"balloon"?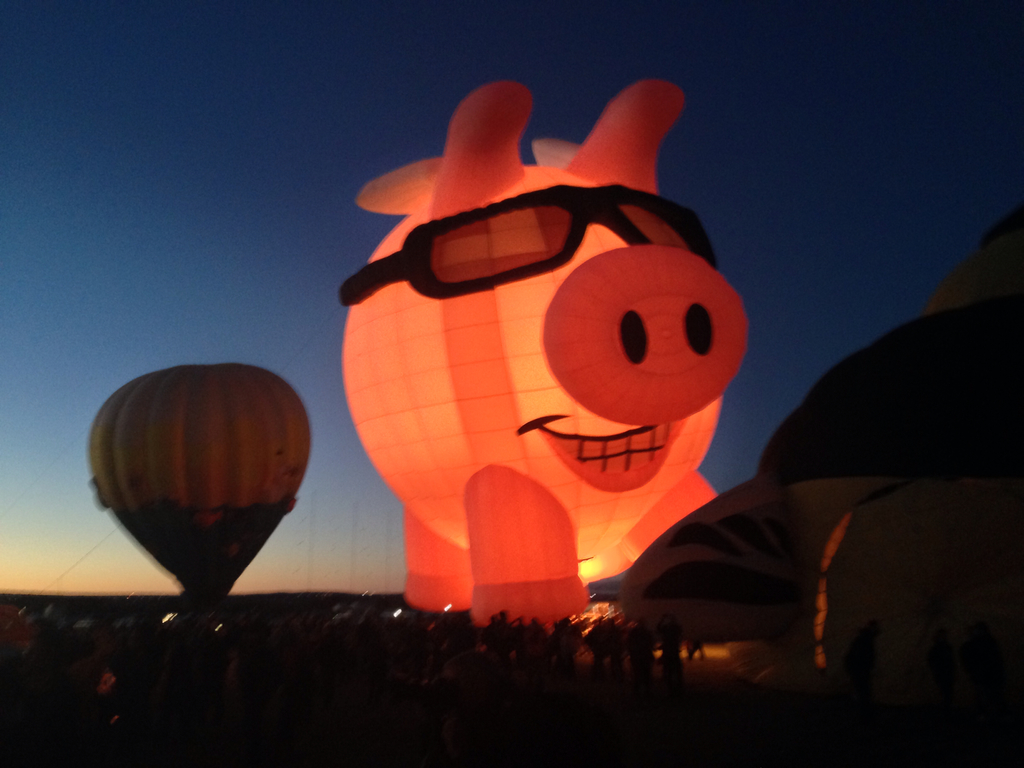
Rect(86, 359, 312, 605)
